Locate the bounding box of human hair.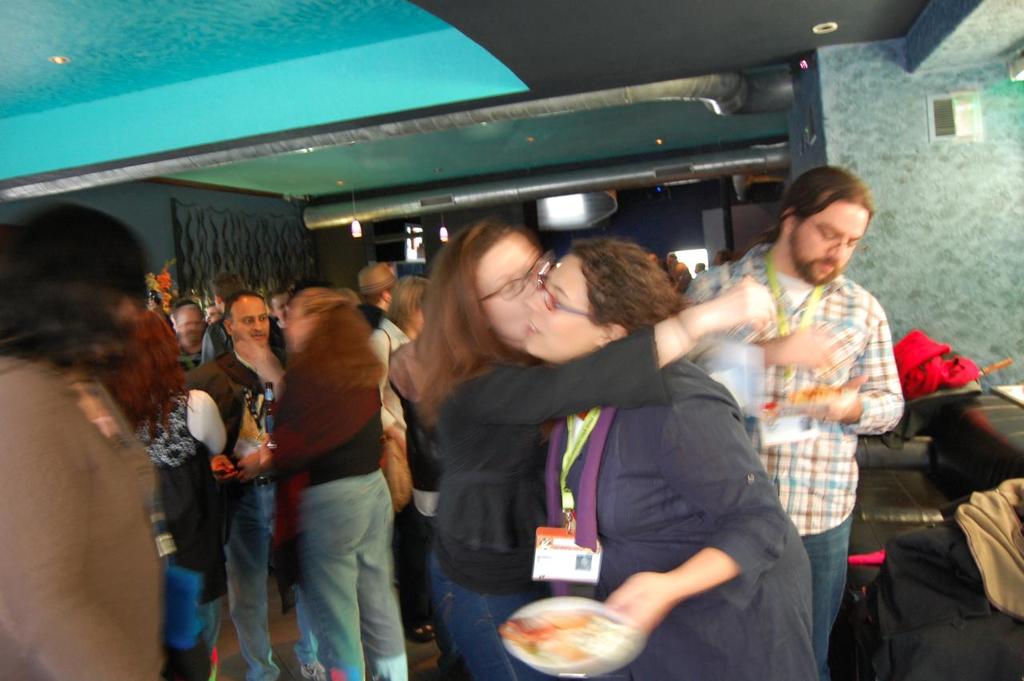
Bounding box: pyautogui.locateOnScreen(408, 219, 548, 417).
